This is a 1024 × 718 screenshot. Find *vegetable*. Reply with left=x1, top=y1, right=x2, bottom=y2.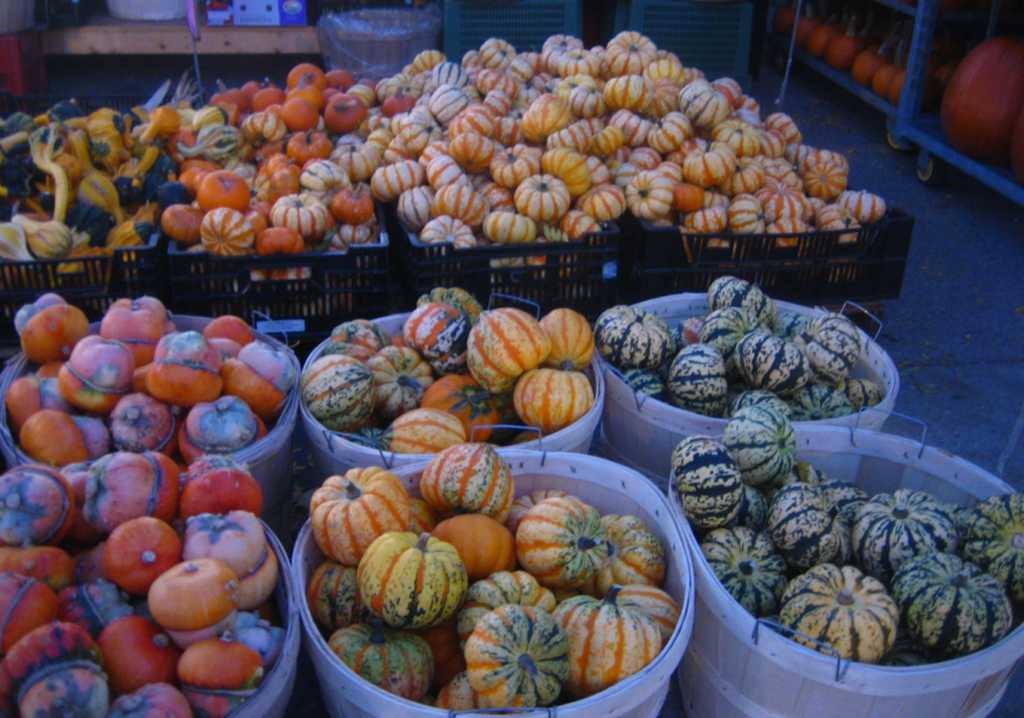
left=339, top=546, right=474, bottom=642.
